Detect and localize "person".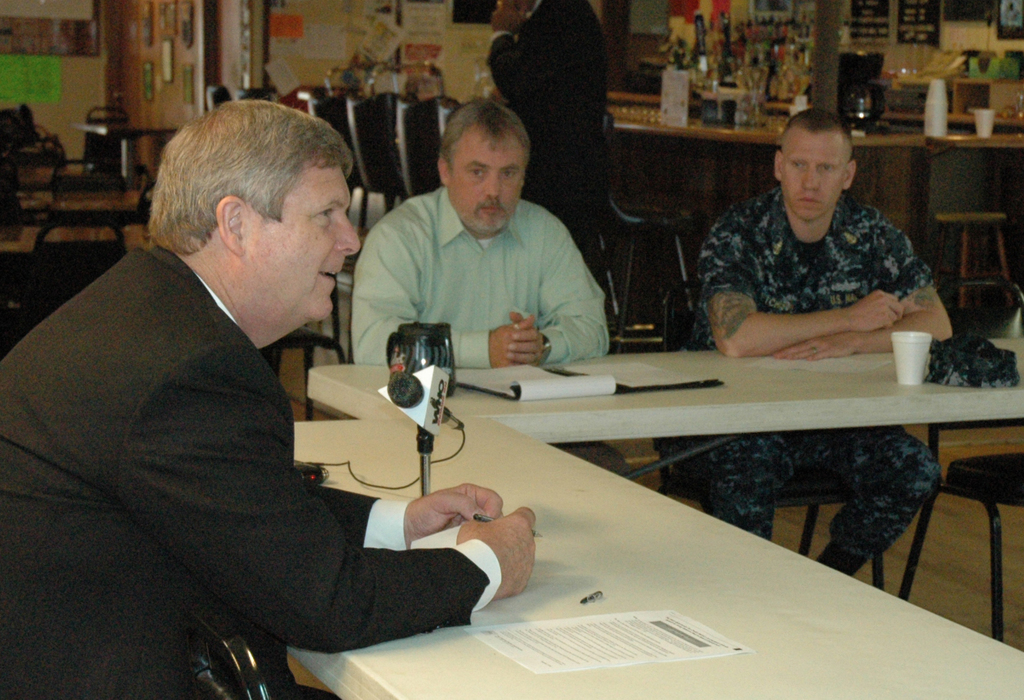
Localized at detection(479, 1, 600, 263).
